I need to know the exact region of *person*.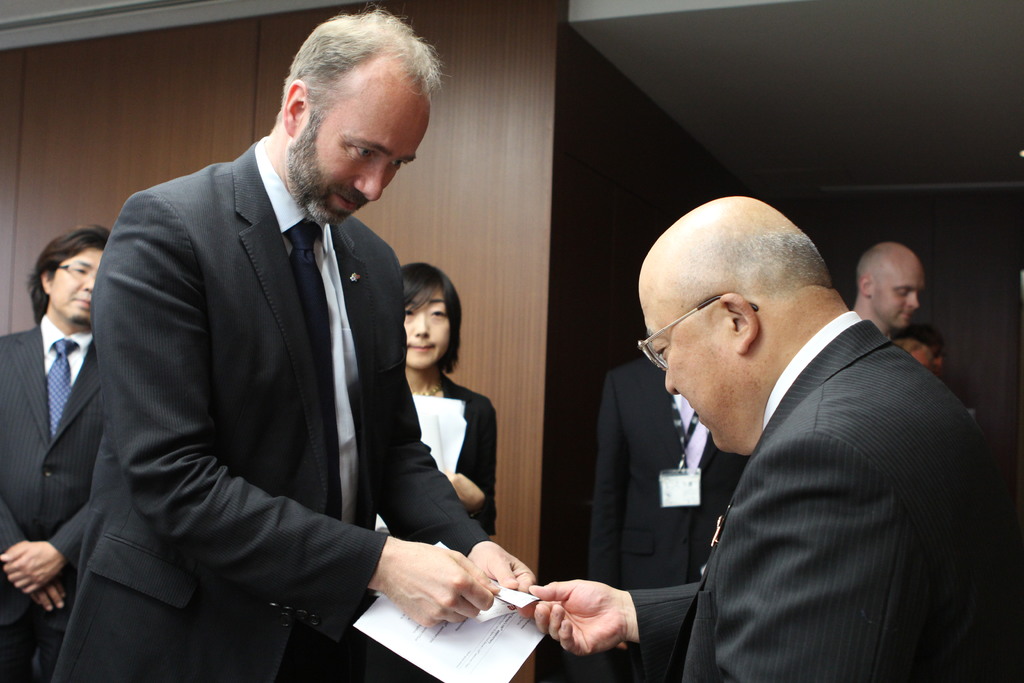
Region: l=394, t=261, r=494, b=540.
